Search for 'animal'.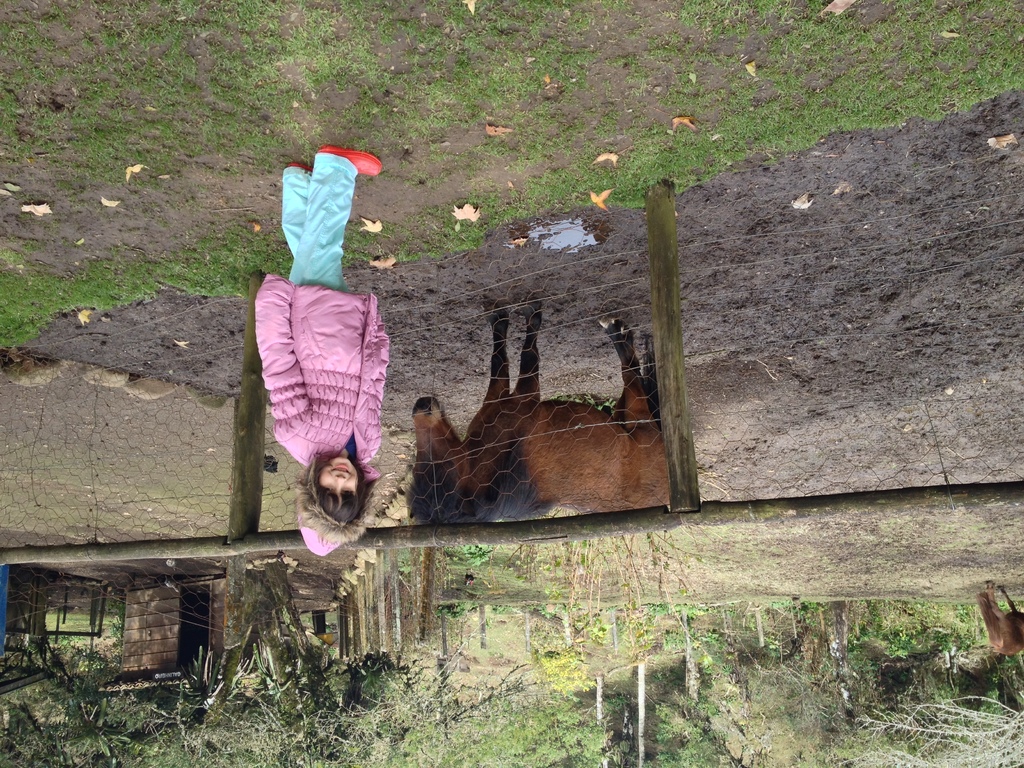
Found at {"x1": 970, "y1": 580, "x2": 1023, "y2": 656}.
